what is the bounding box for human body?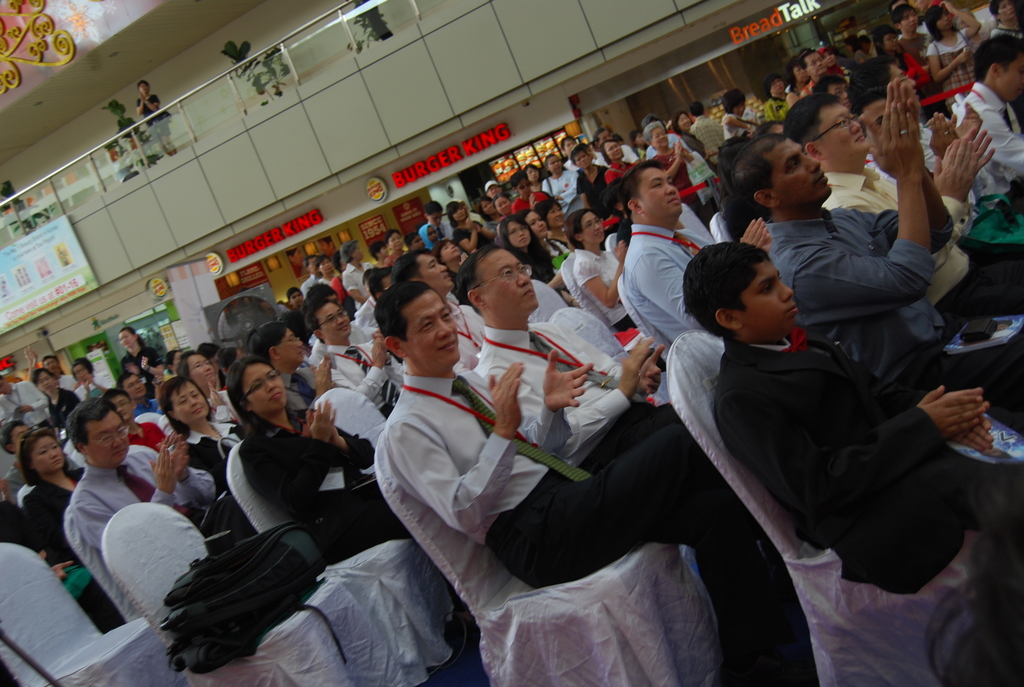
417,223,449,244.
